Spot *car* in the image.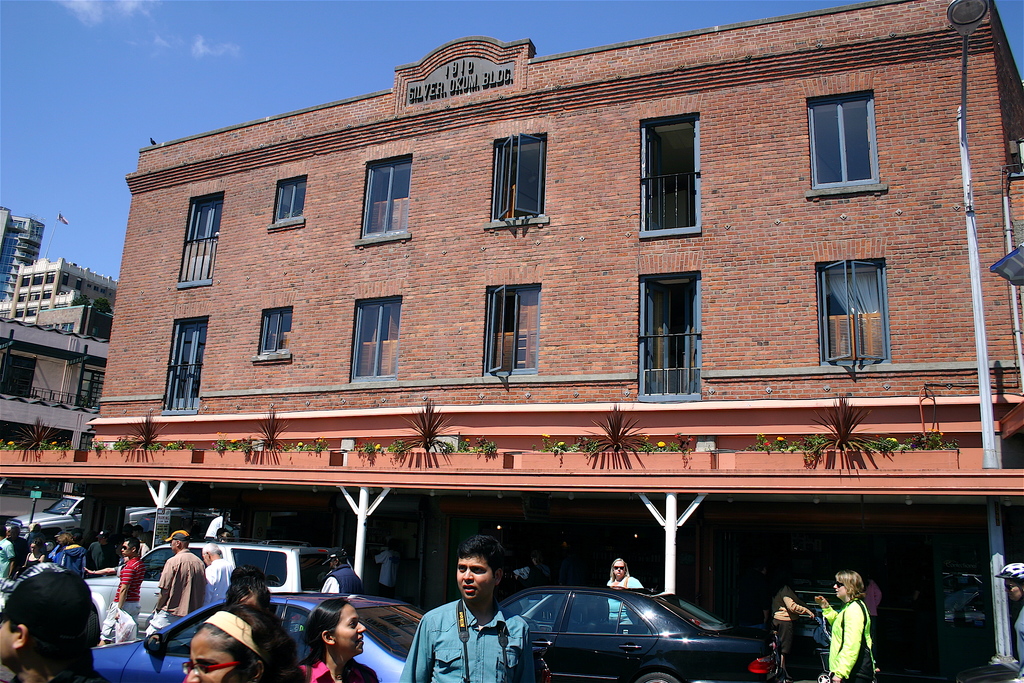
*car* found at 5/496/173/554.
